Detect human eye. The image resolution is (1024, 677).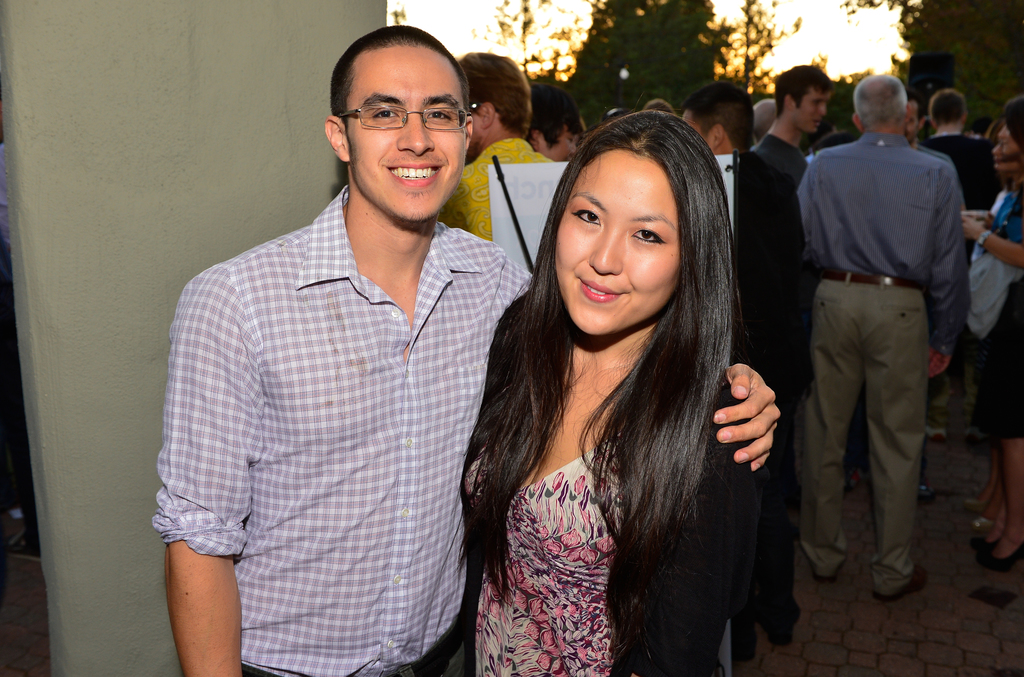
(left=630, top=227, right=666, bottom=243).
